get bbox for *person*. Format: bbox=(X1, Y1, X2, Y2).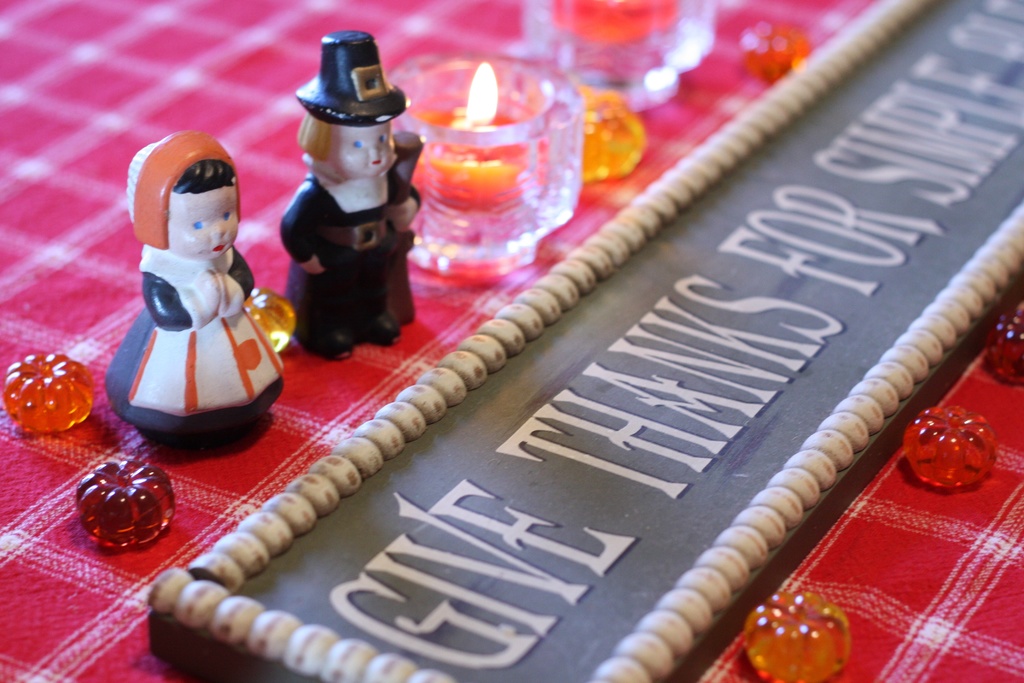
bbox=(280, 30, 419, 364).
